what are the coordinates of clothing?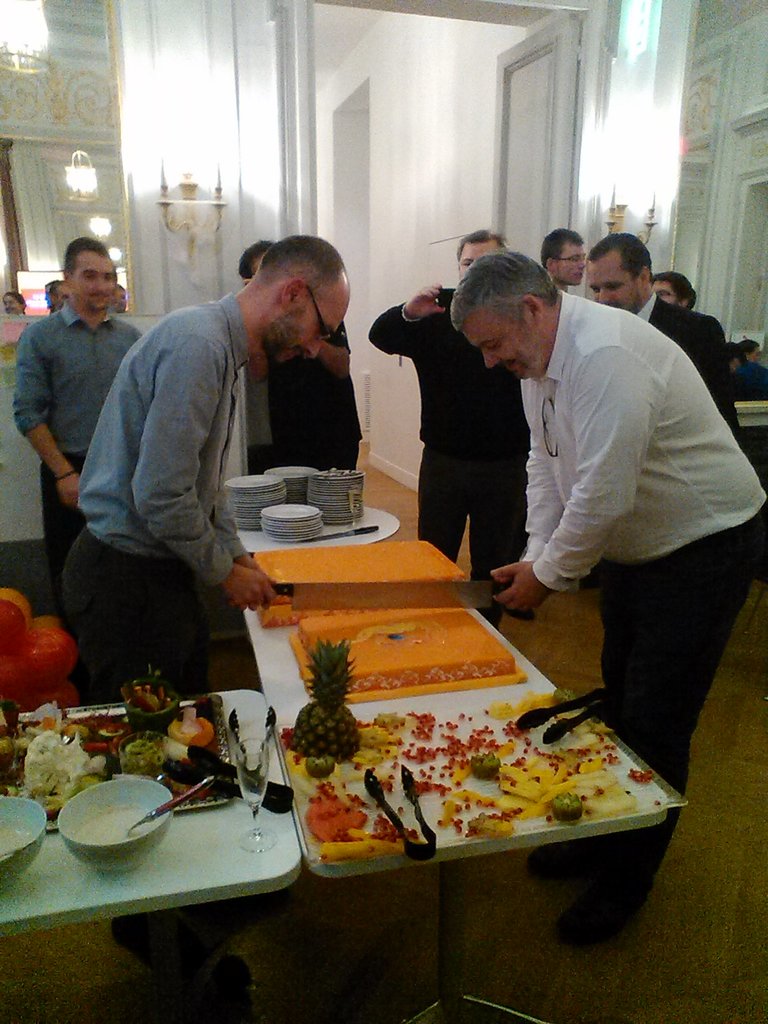
bbox(41, 454, 88, 580).
